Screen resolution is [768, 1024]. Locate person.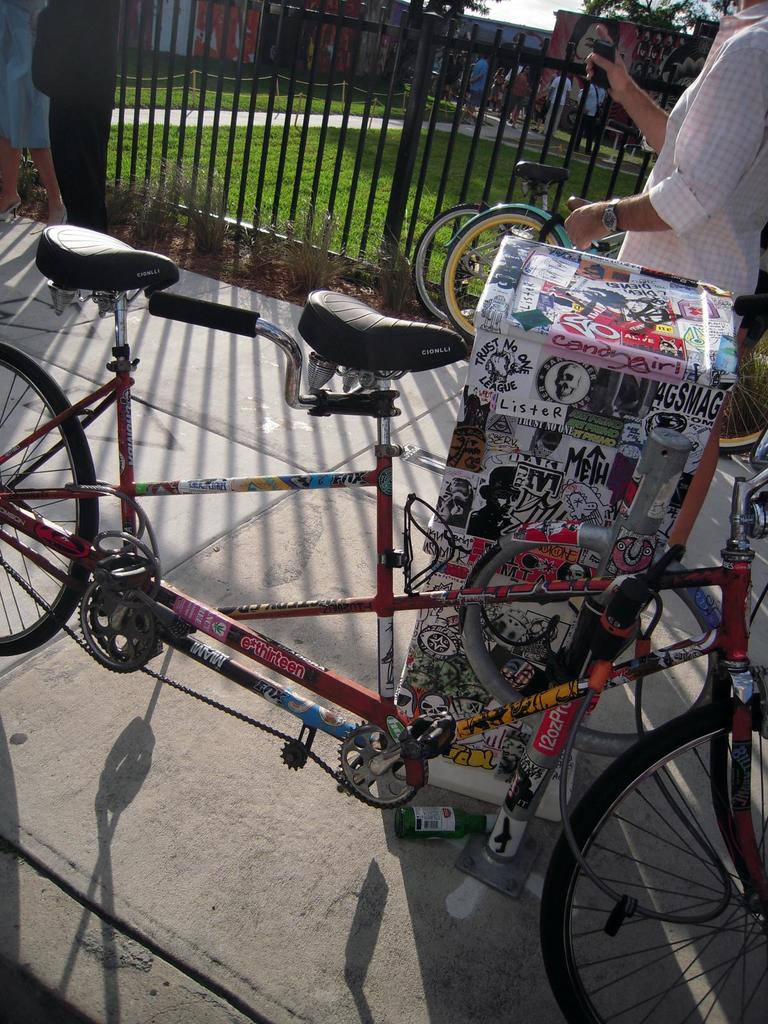
<region>19, 4, 131, 225</region>.
